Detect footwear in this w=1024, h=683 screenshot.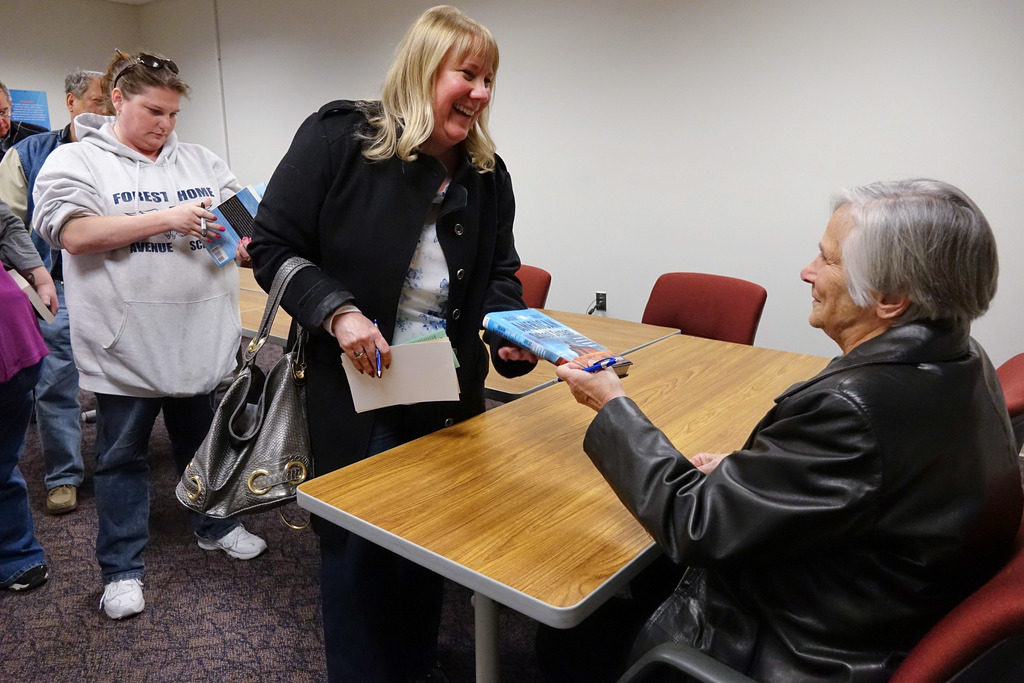
Detection: rect(46, 483, 77, 518).
